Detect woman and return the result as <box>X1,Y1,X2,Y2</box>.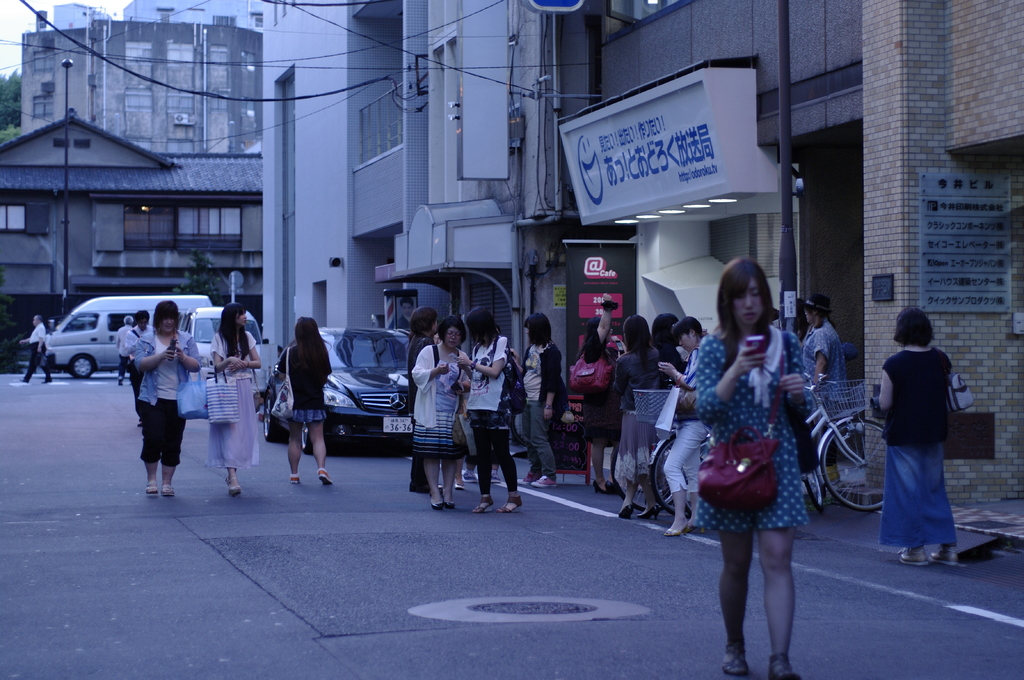
<box>209,303,262,497</box>.
